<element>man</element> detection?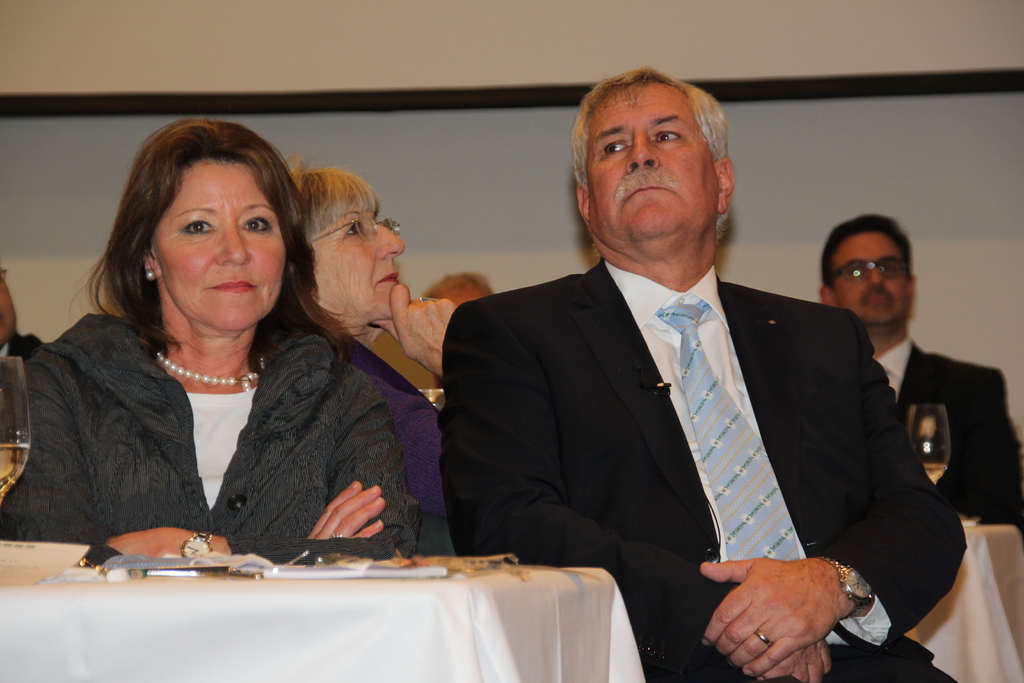
locate(419, 107, 931, 638)
